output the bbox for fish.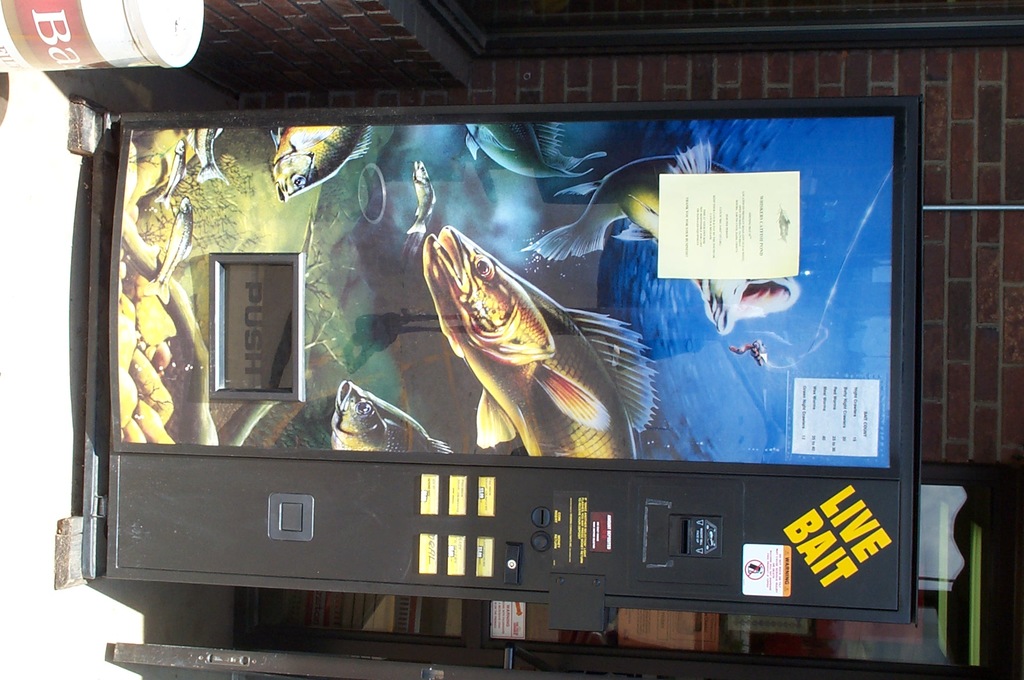
l=153, t=140, r=184, b=207.
